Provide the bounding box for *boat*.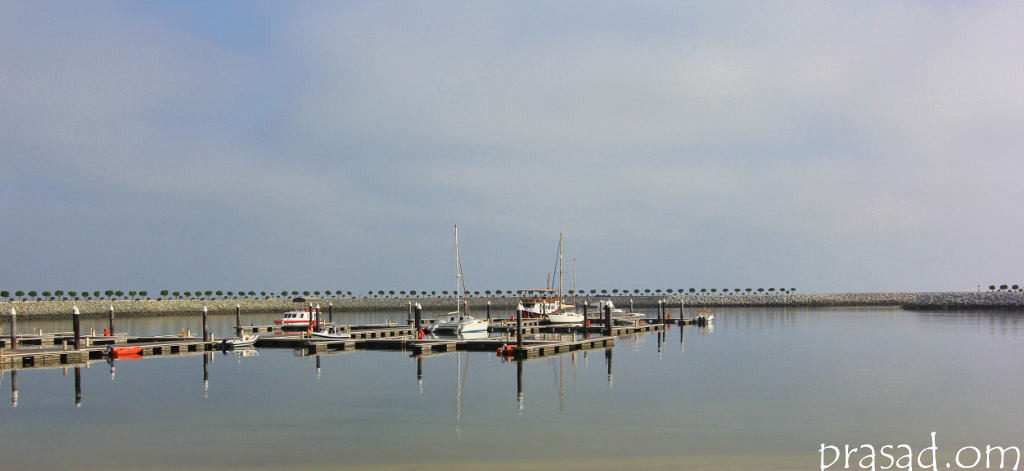
<region>271, 308, 323, 331</region>.
